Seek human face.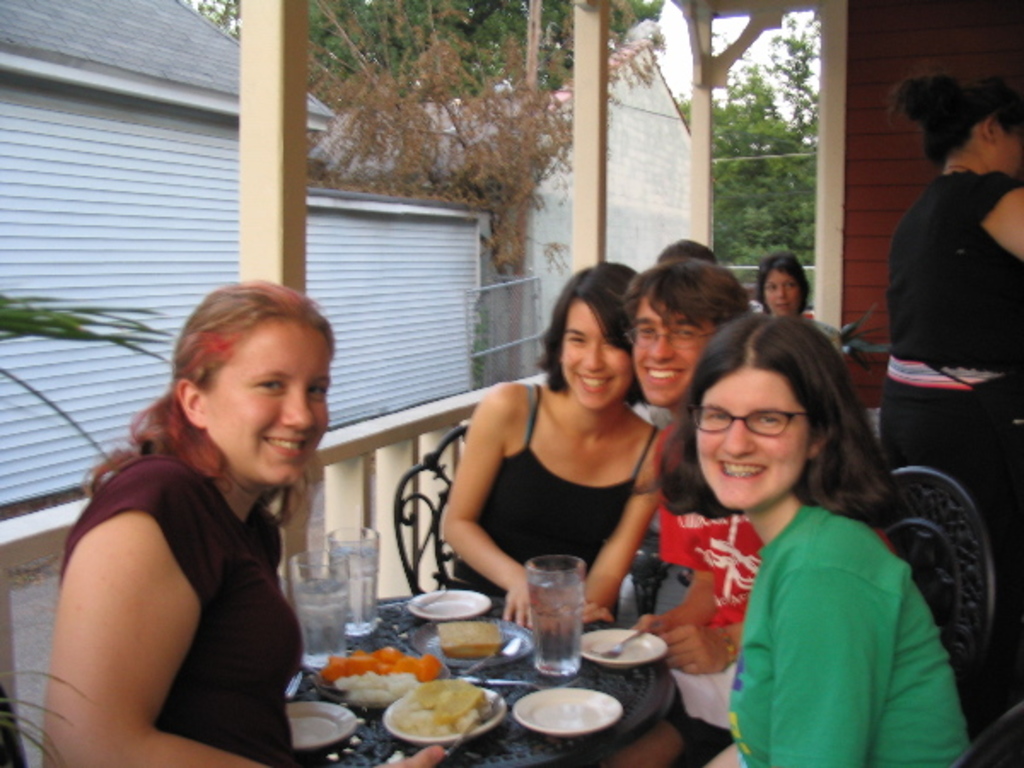
<bbox>560, 302, 637, 415</bbox>.
